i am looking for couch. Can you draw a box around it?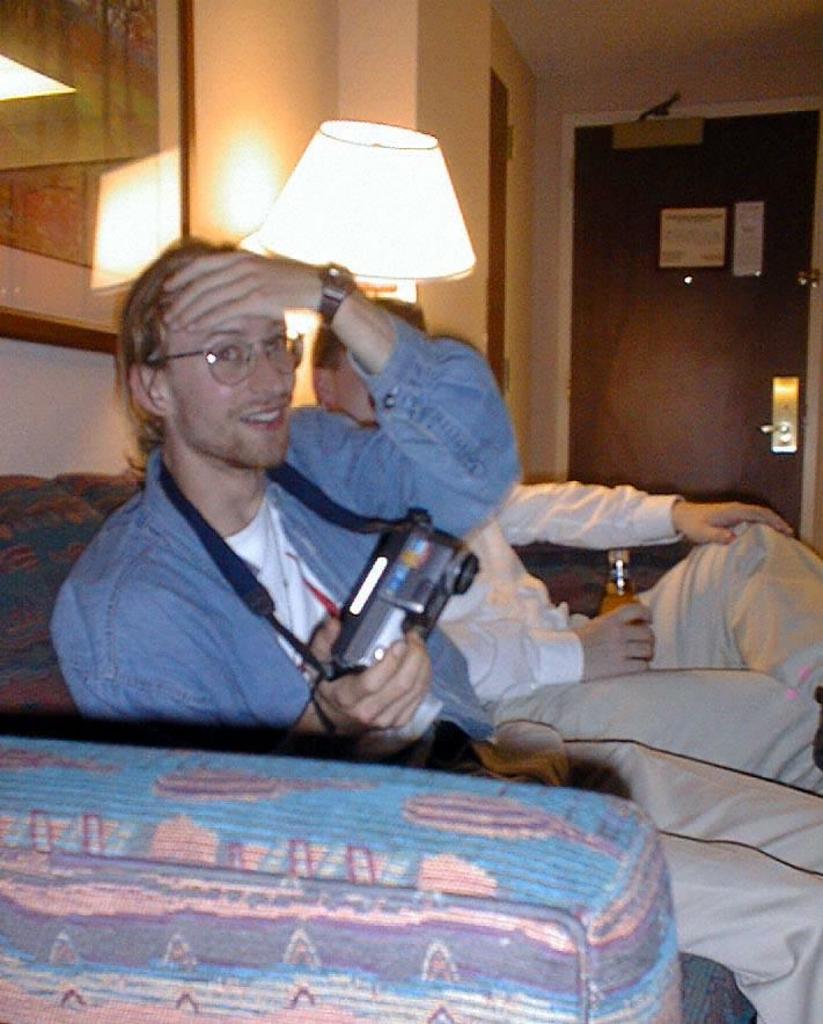
Sure, the bounding box is [0, 472, 760, 1023].
